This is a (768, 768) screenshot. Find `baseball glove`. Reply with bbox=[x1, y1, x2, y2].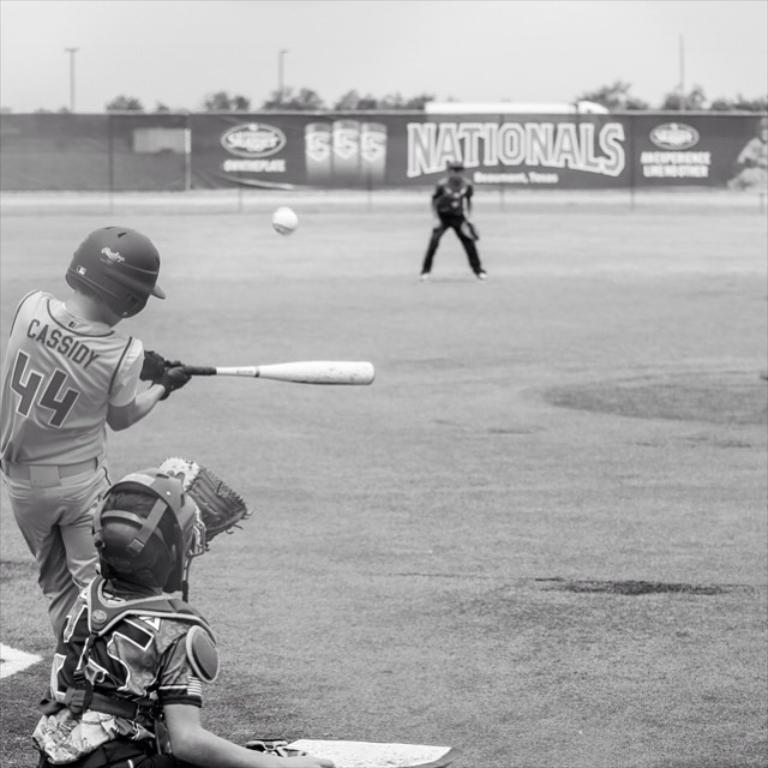
bbox=[154, 364, 196, 397].
